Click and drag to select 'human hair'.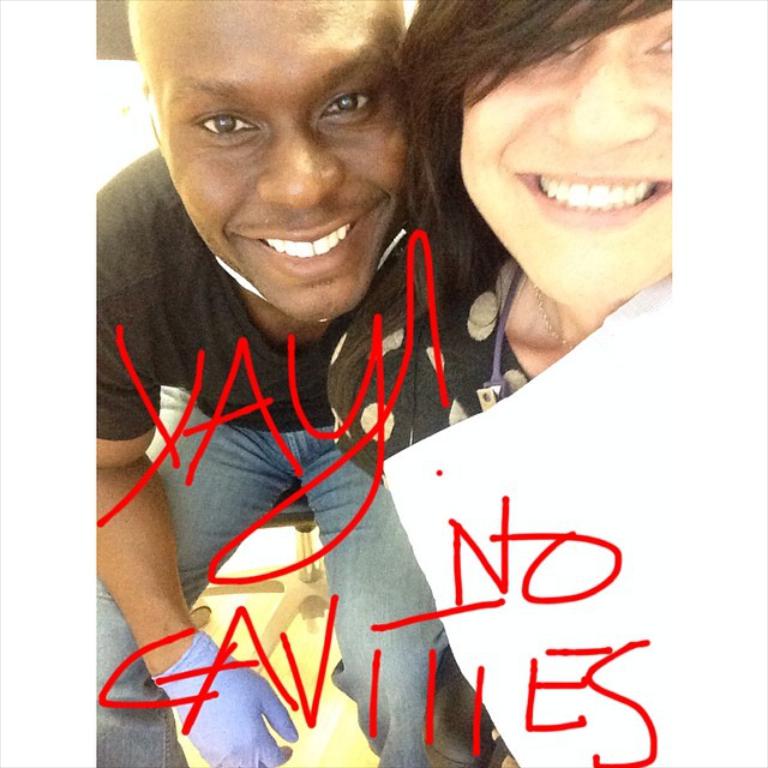
Selection: [382,0,691,470].
